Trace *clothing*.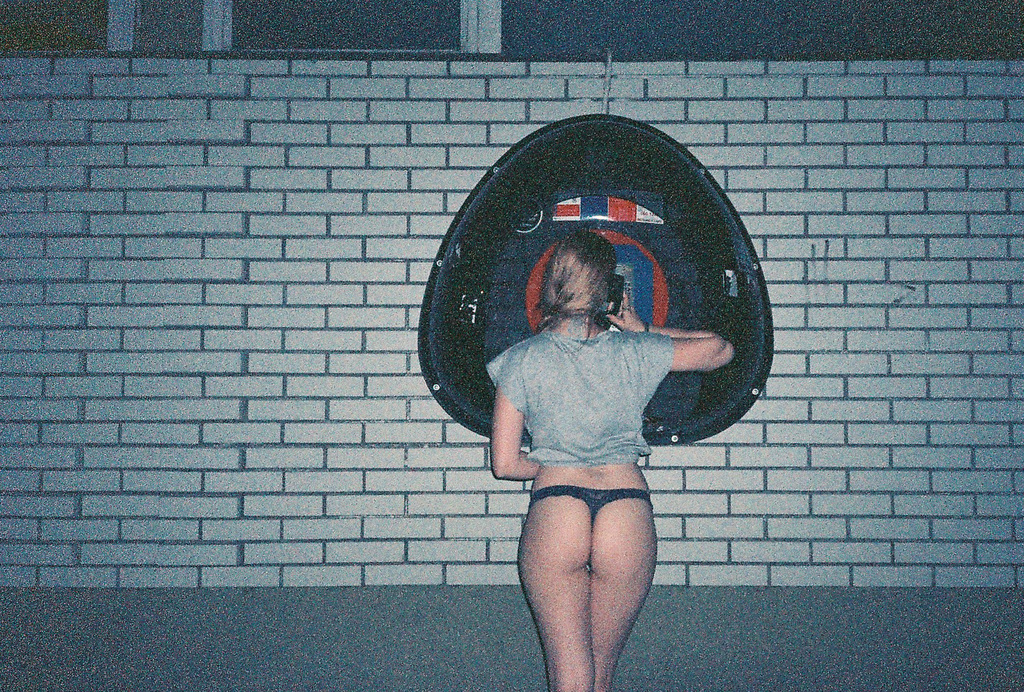
Traced to bbox(529, 486, 655, 539).
